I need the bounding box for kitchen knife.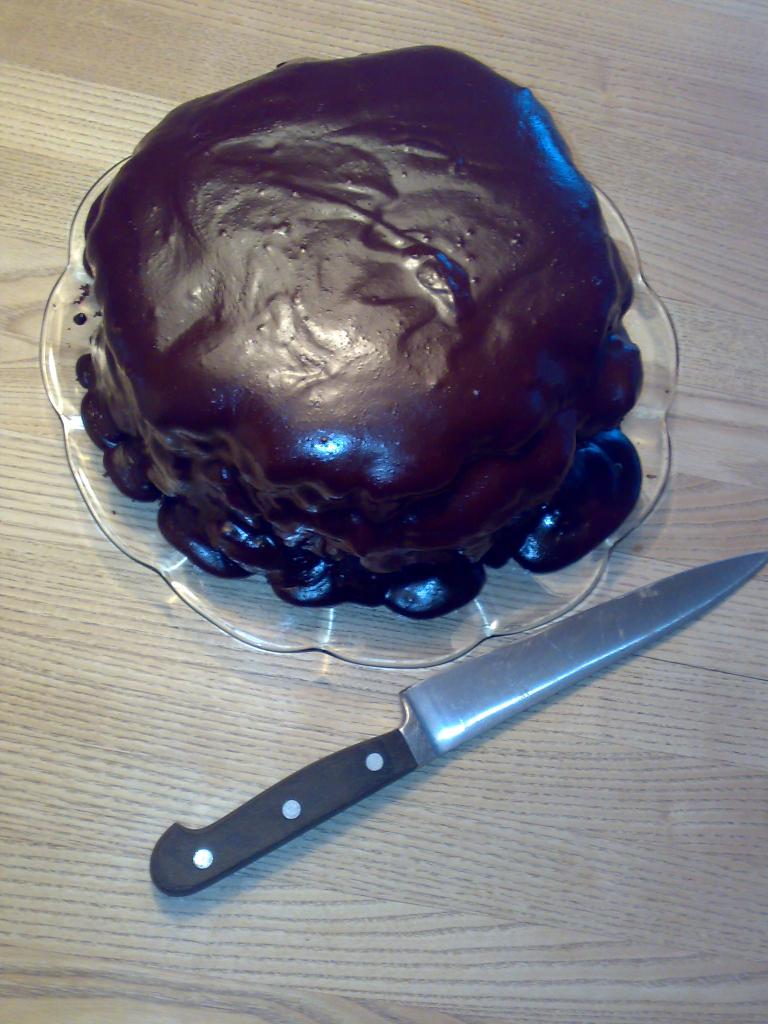
Here it is: 141,550,767,900.
